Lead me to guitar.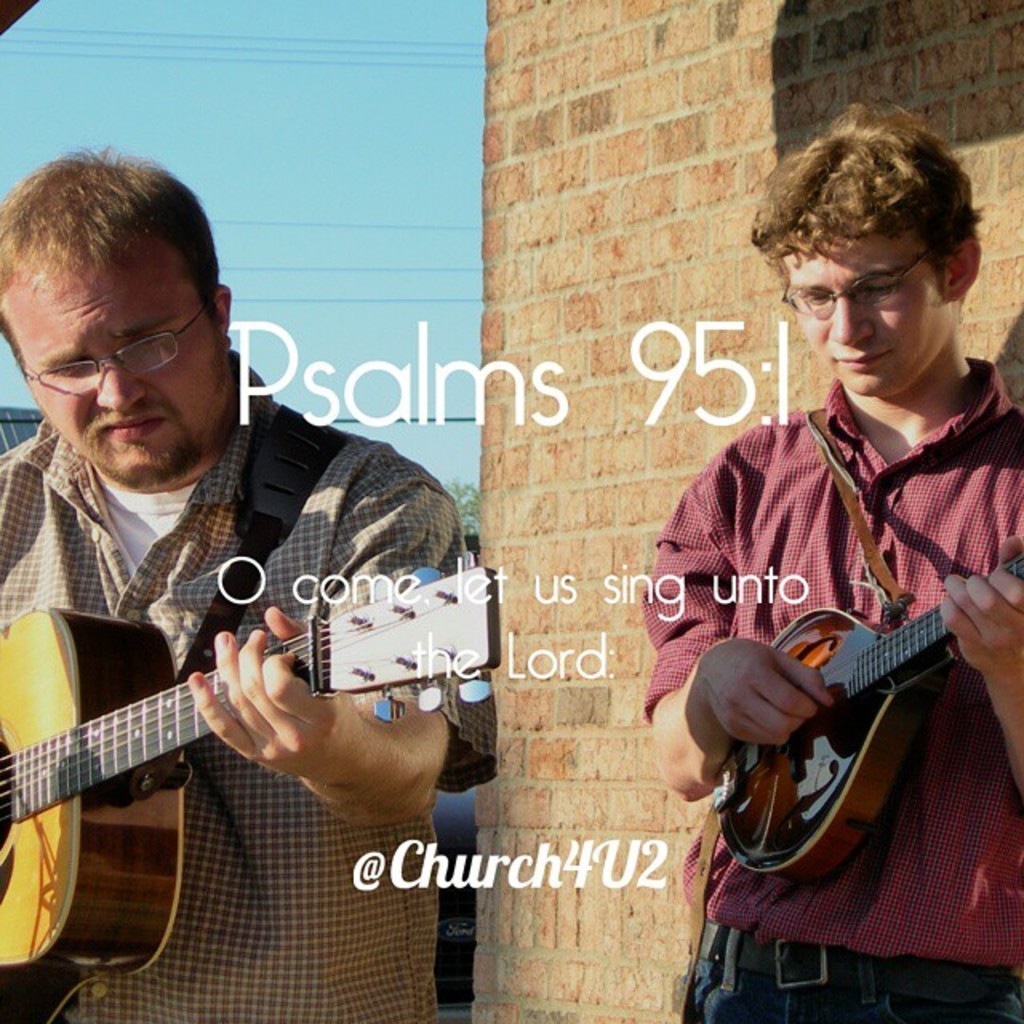
Lead to BBox(706, 544, 1021, 902).
